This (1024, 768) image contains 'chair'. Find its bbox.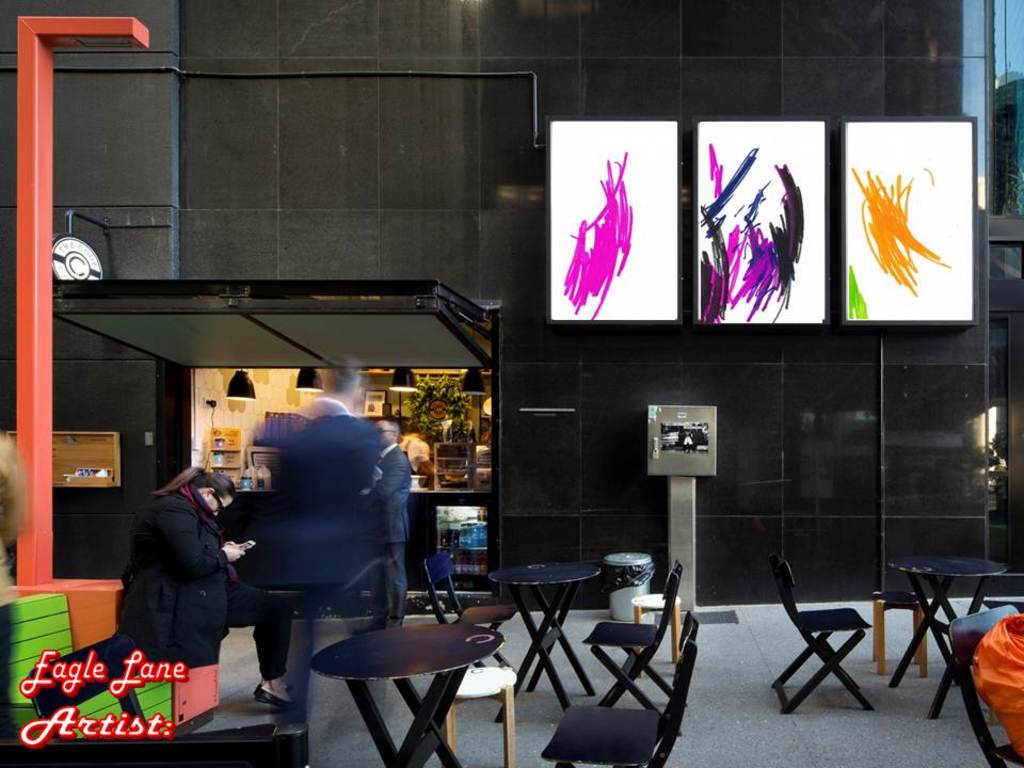
box=[416, 546, 522, 674].
